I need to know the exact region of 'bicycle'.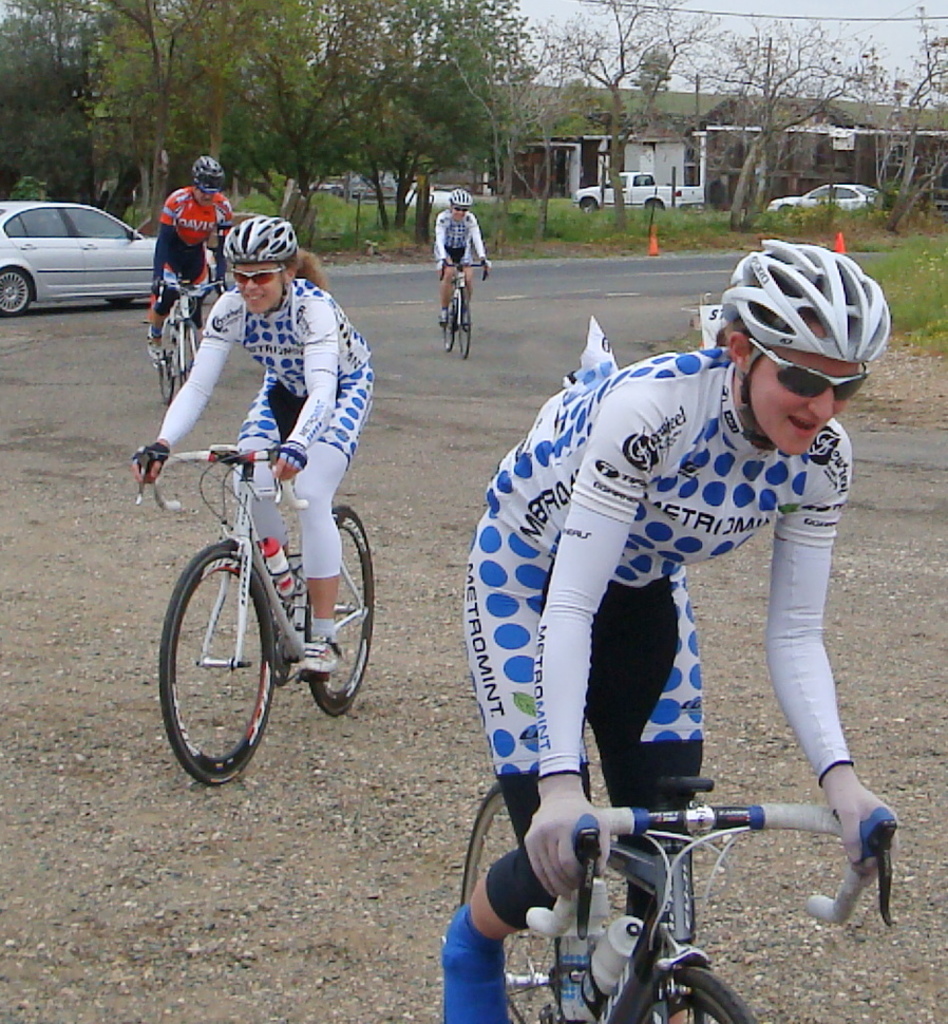
Region: 151:272:225:411.
